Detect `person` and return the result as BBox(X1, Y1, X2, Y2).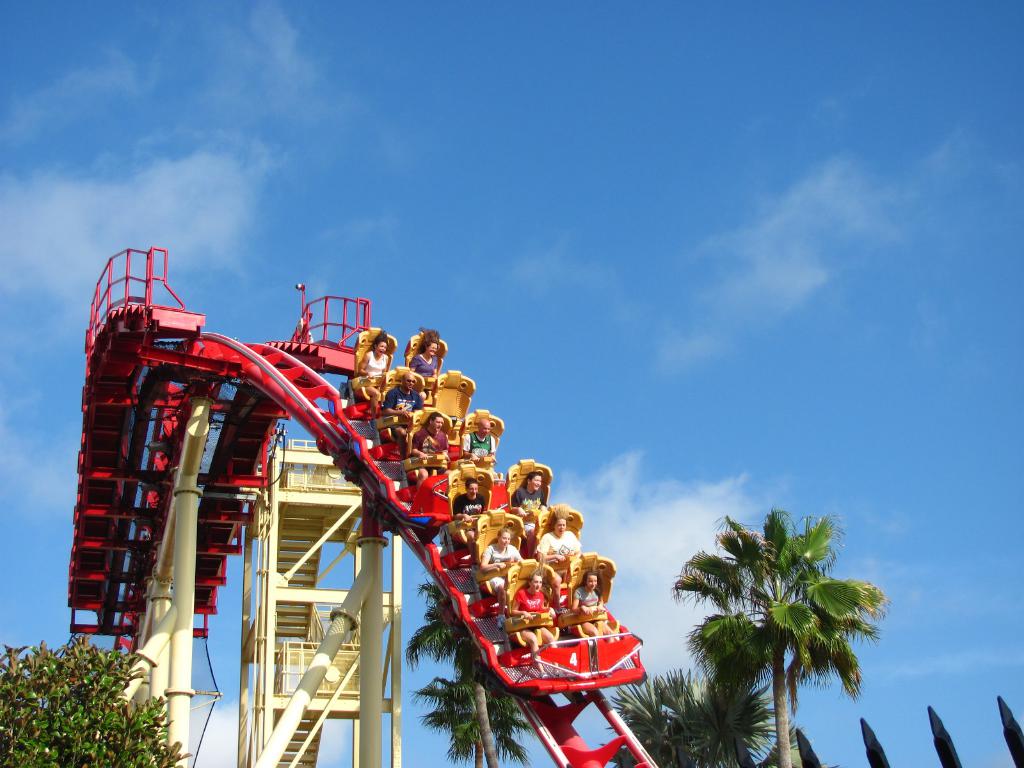
BBox(474, 525, 532, 600).
